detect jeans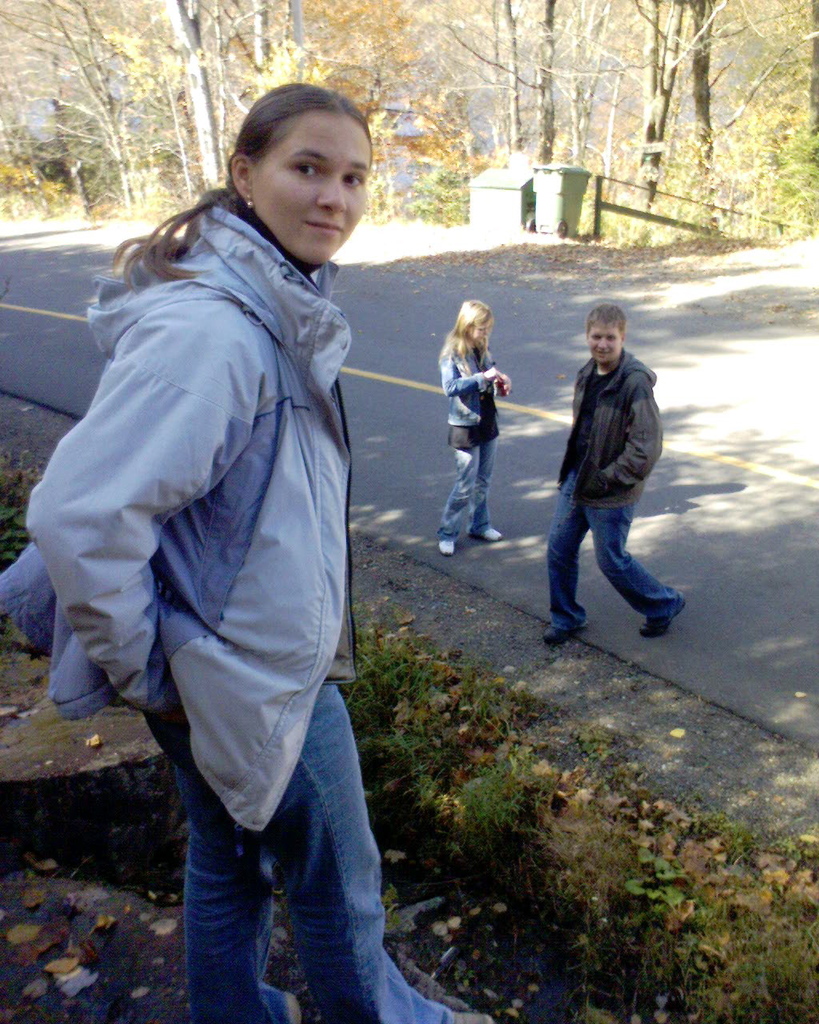
region(437, 438, 495, 541)
